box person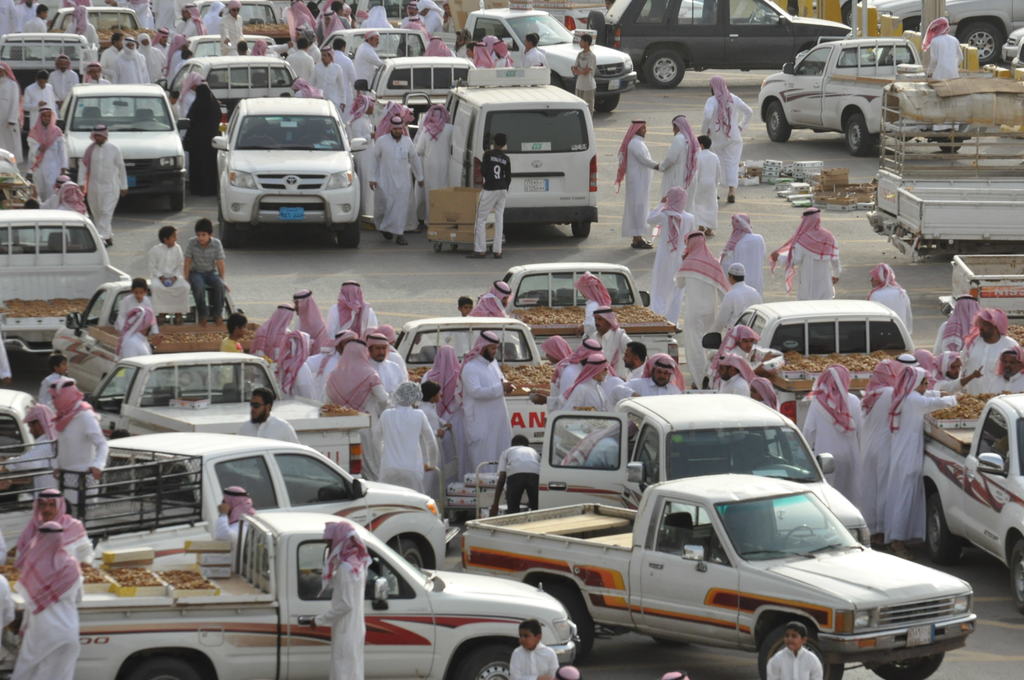
(981, 345, 1023, 396)
